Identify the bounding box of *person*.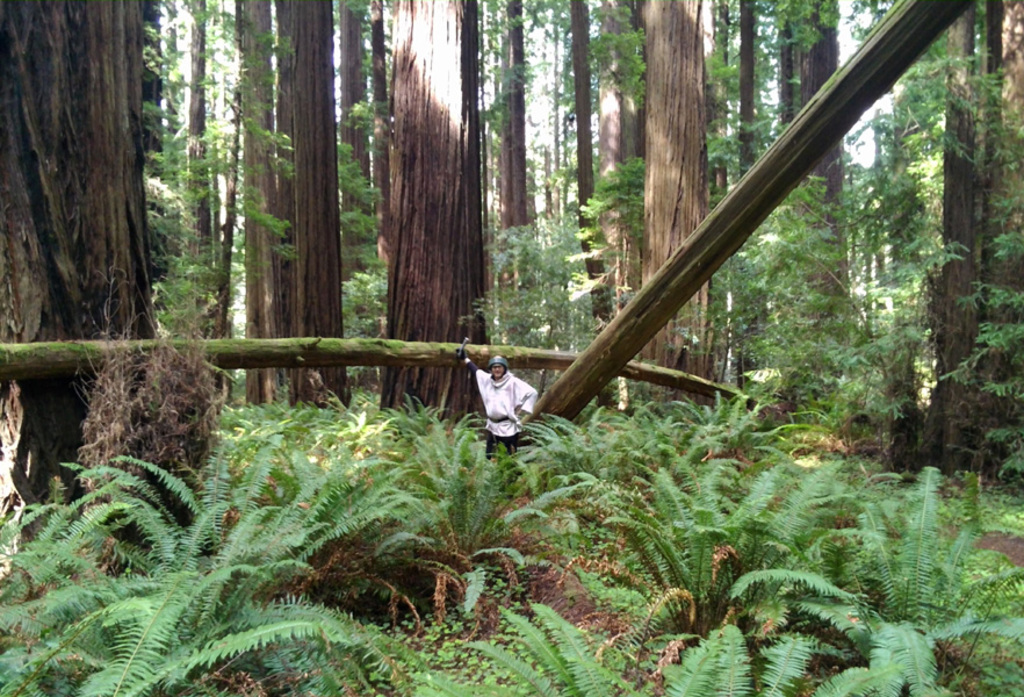
box(475, 352, 536, 462).
